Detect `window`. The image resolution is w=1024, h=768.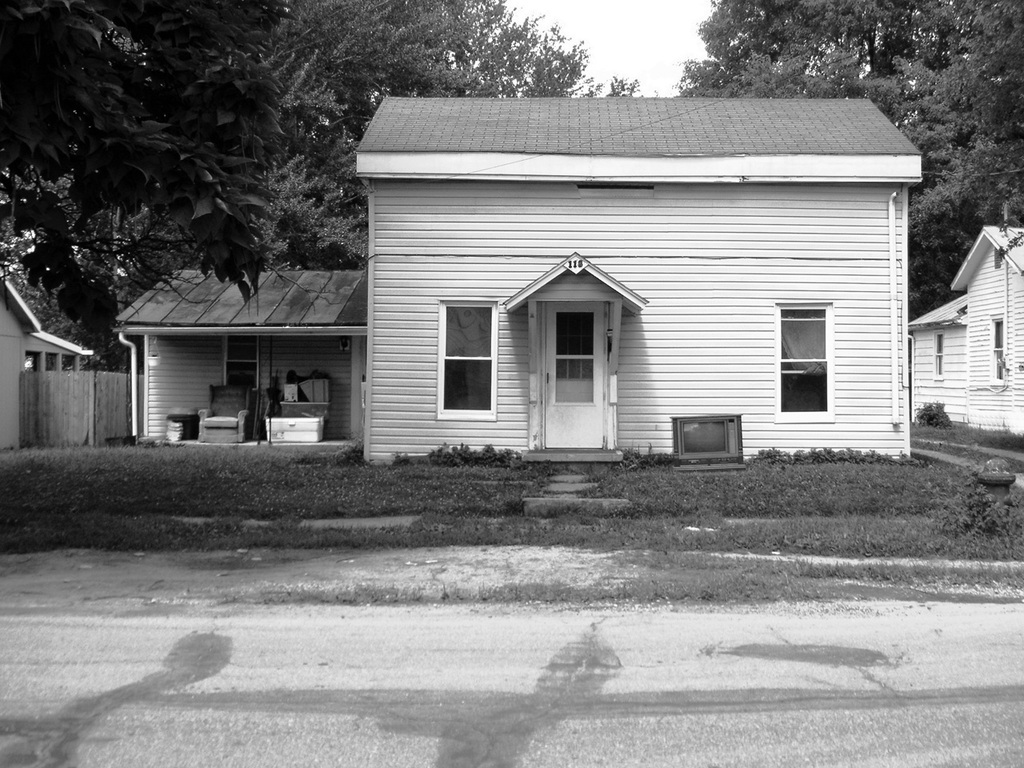
region(436, 286, 503, 418).
